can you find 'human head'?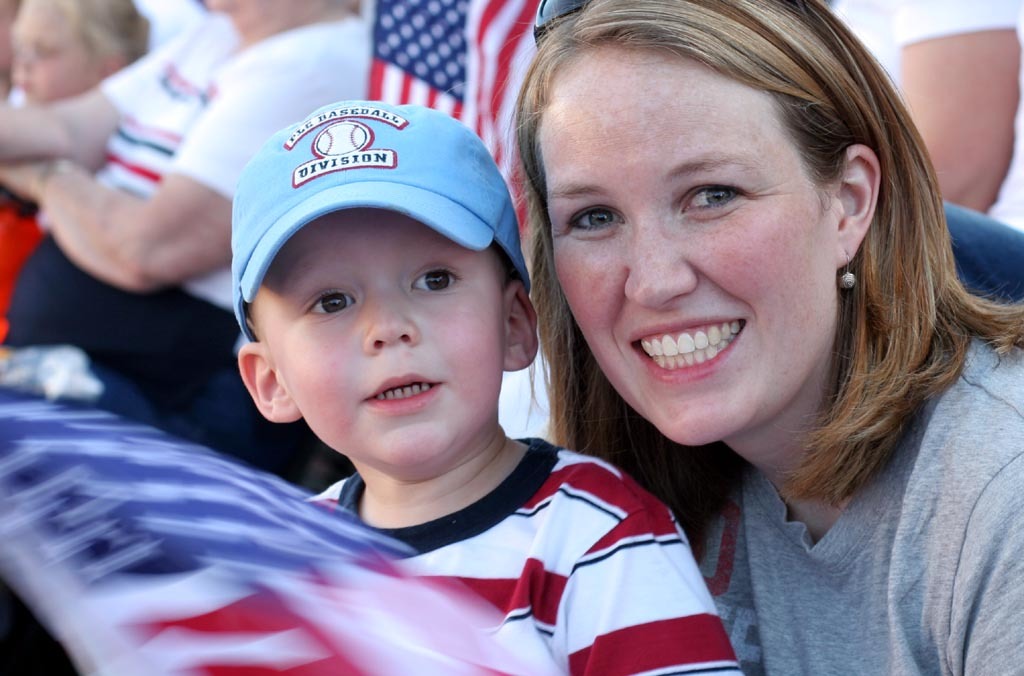
Yes, bounding box: crop(8, 0, 160, 106).
